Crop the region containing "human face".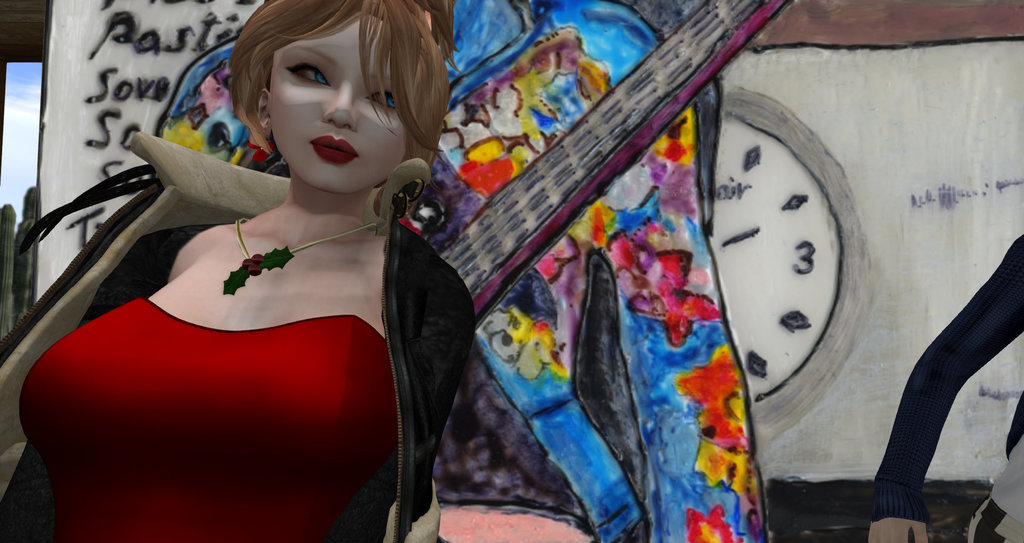
Crop region: 271, 10, 425, 194.
